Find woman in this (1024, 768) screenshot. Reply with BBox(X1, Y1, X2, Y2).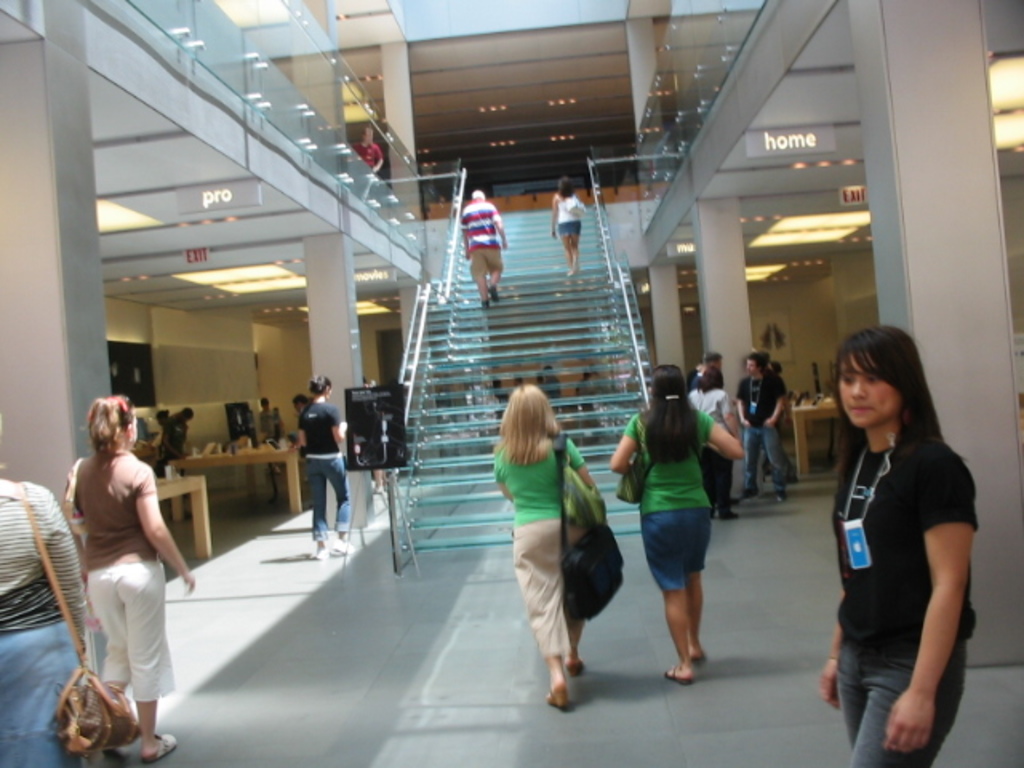
BBox(491, 381, 600, 709).
